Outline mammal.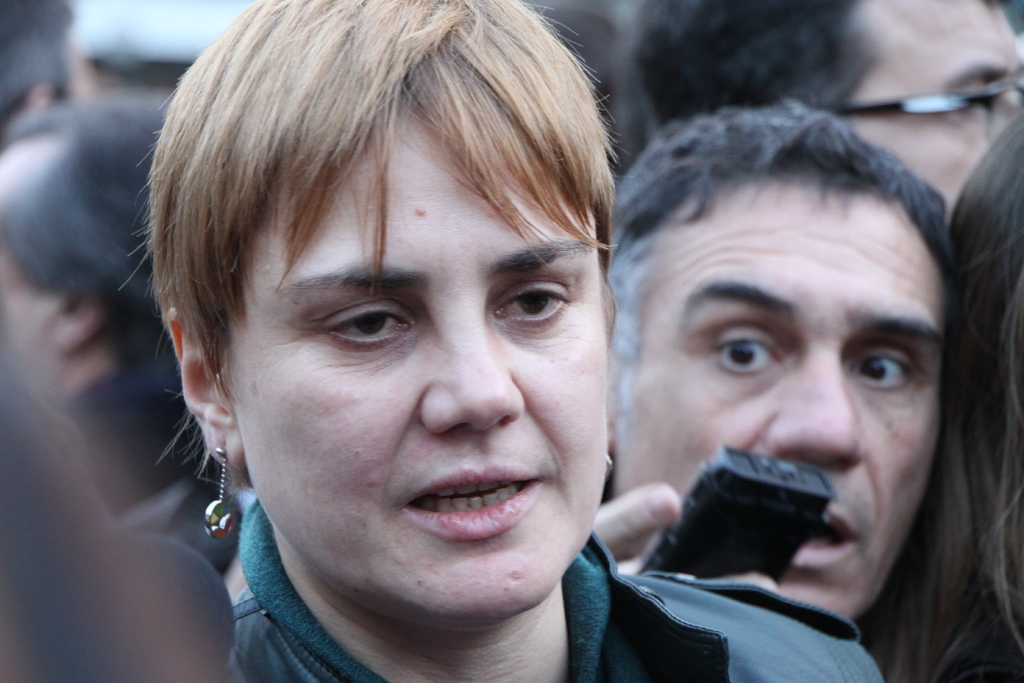
Outline: BBox(0, 329, 235, 682).
